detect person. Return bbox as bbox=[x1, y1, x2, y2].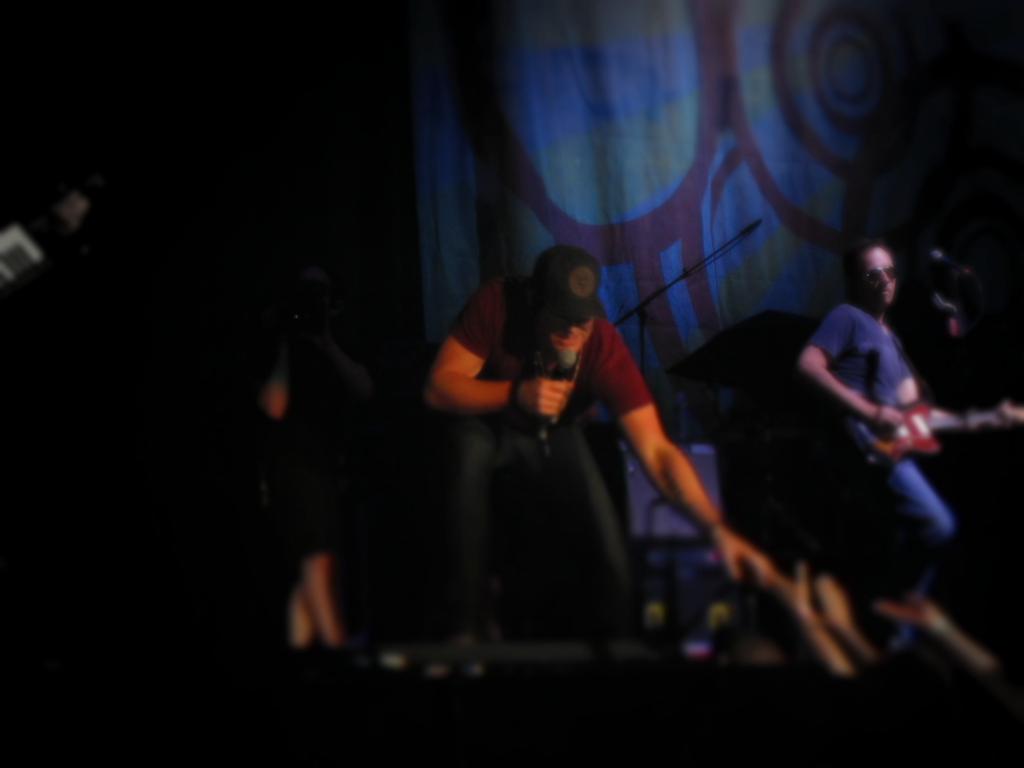
bbox=[412, 241, 772, 633].
